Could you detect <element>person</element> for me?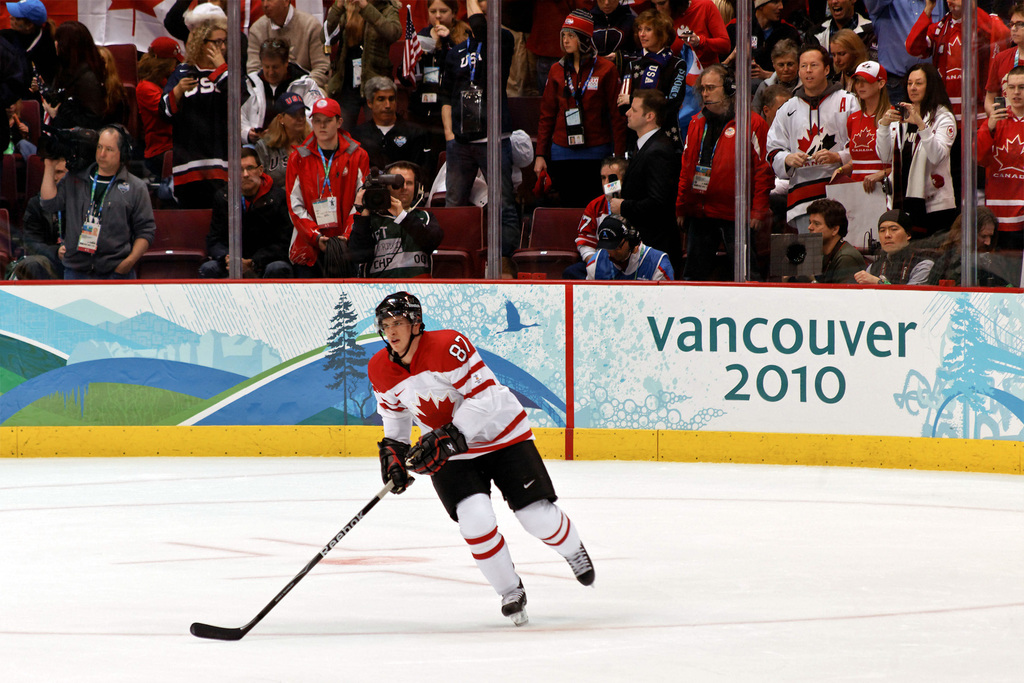
Detection result: (34,126,158,280).
